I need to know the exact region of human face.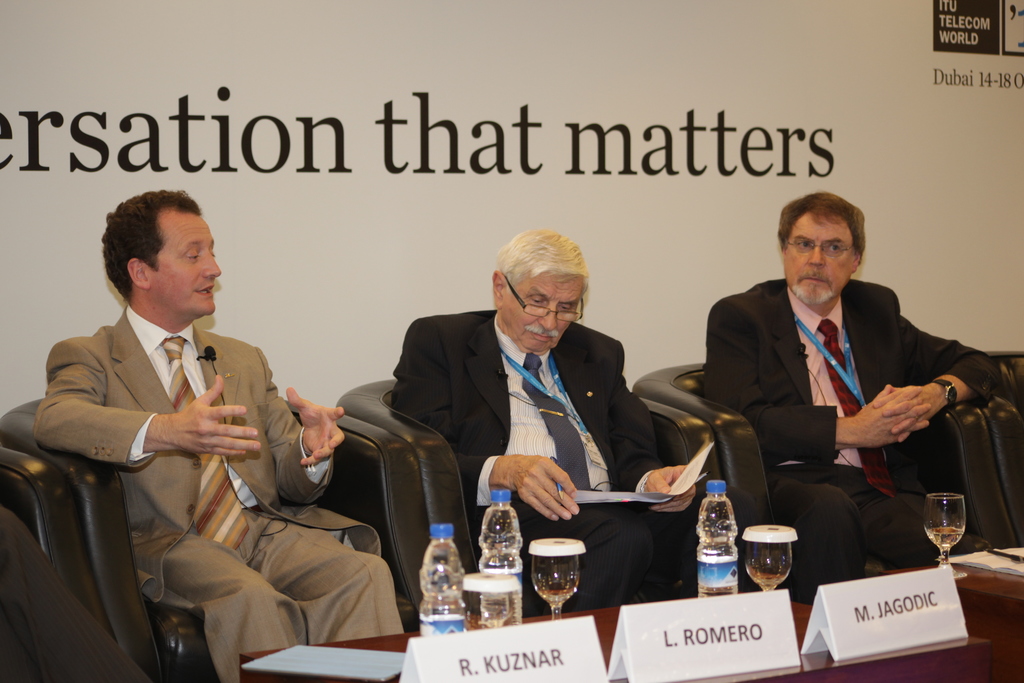
Region: <region>502, 273, 586, 354</region>.
